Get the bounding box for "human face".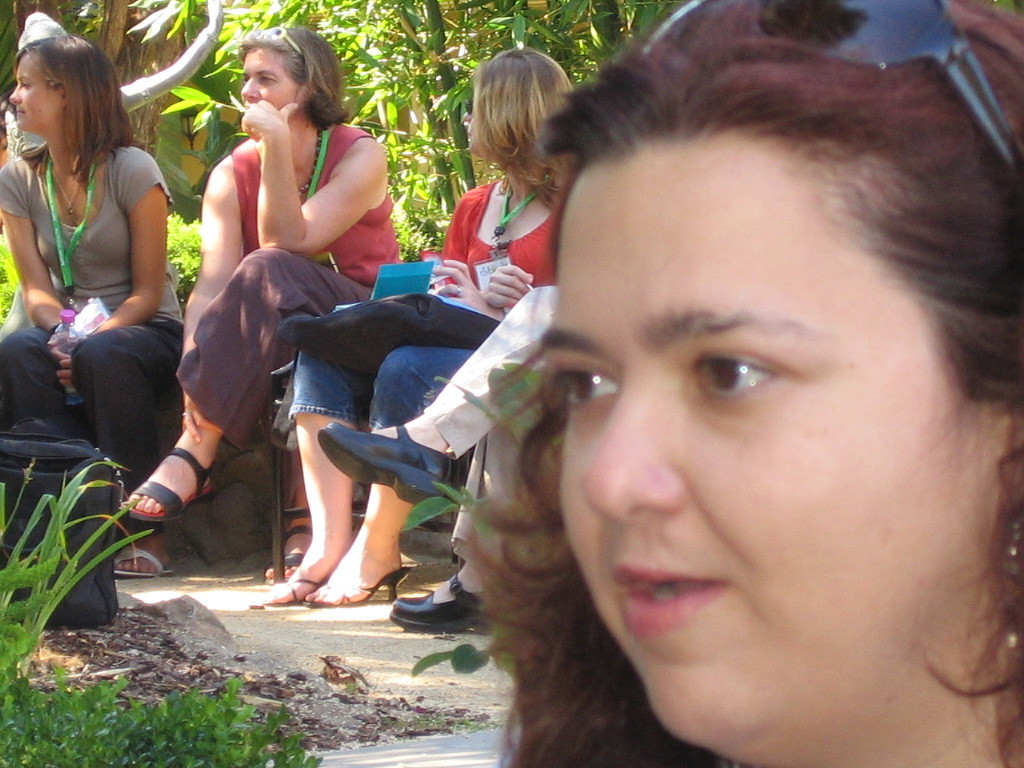
locate(556, 130, 995, 759).
